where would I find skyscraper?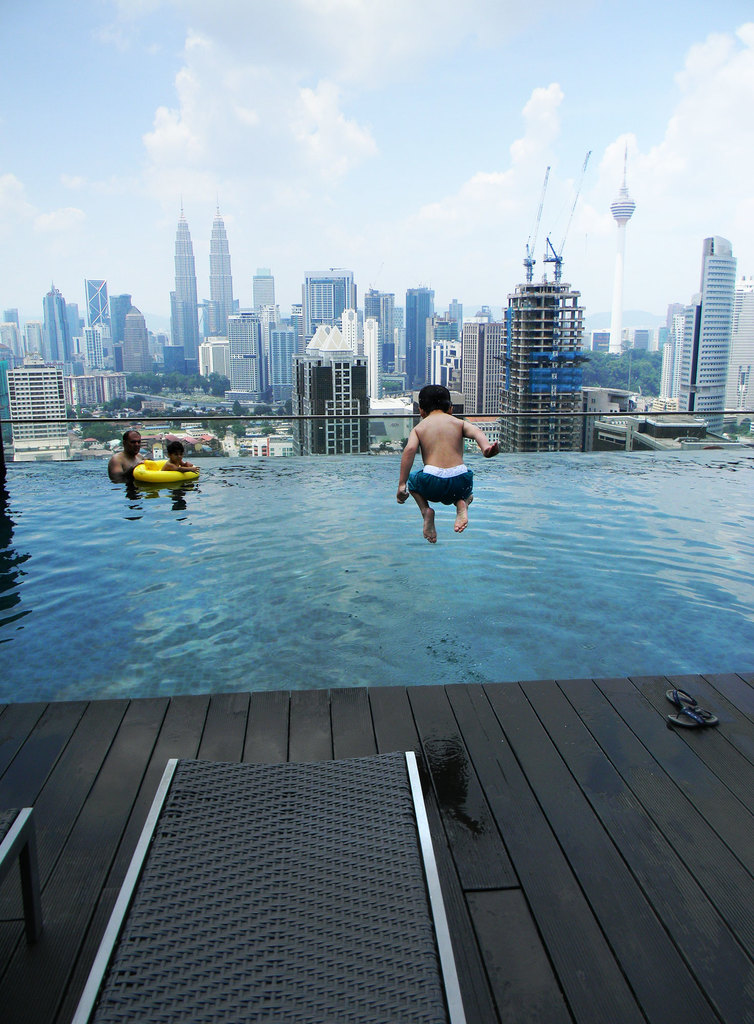
At [3, 350, 76, 460].
